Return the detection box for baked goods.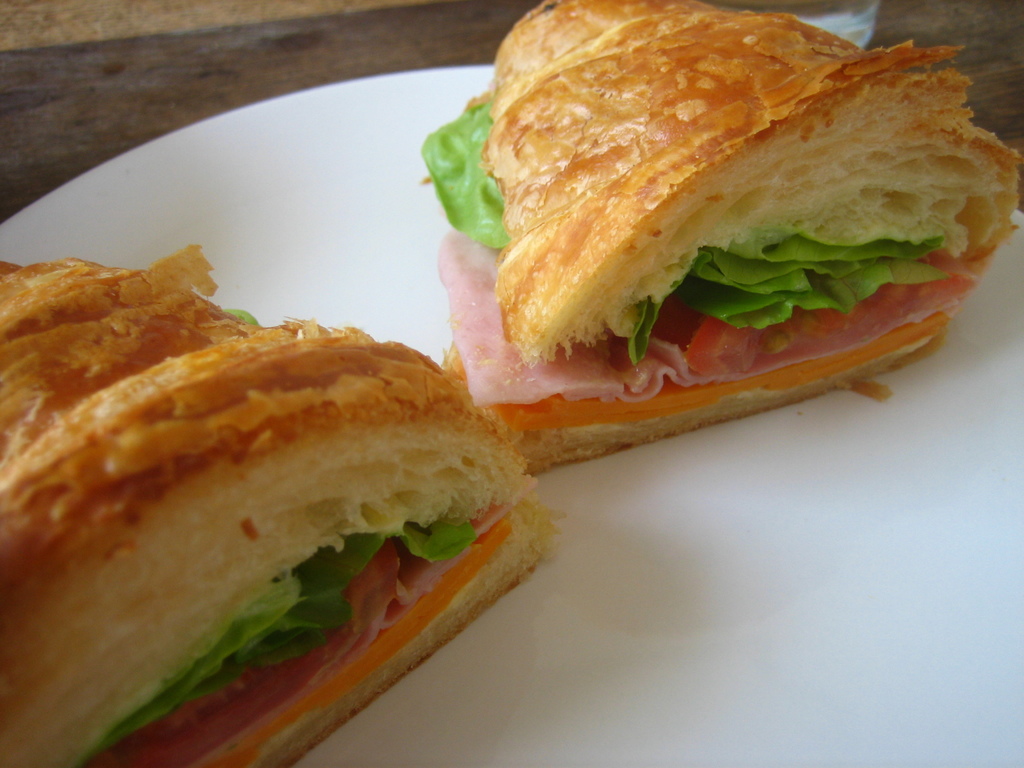
13/310/550/755.
